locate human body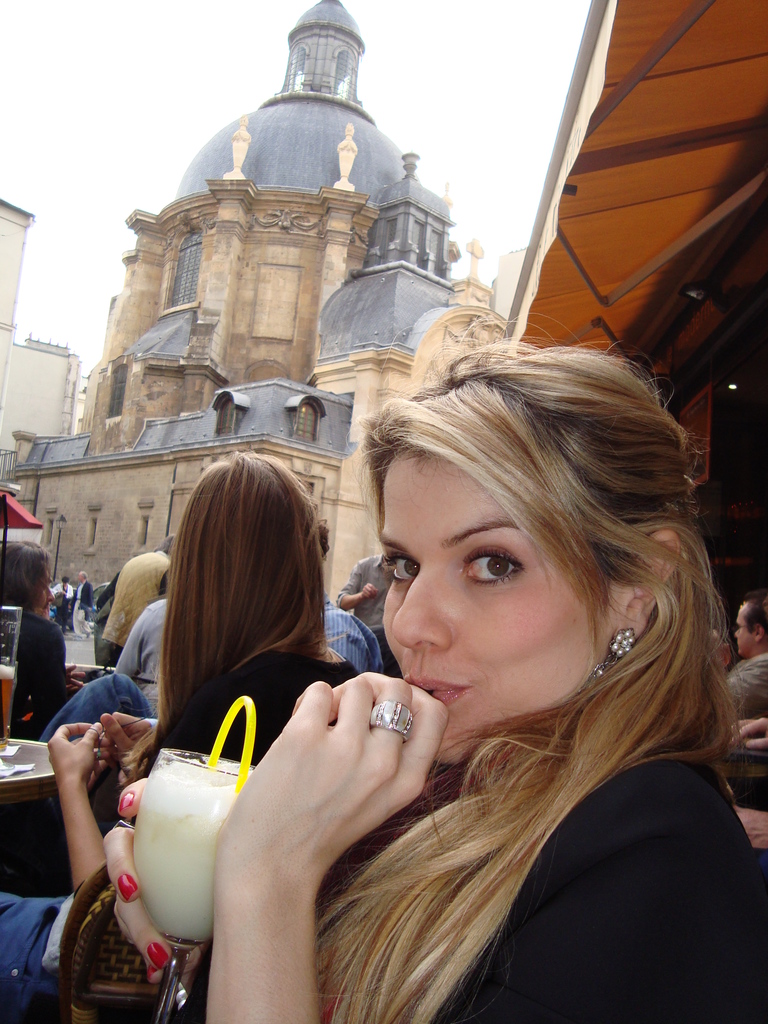
l=321, t=605, r=374, b=671
